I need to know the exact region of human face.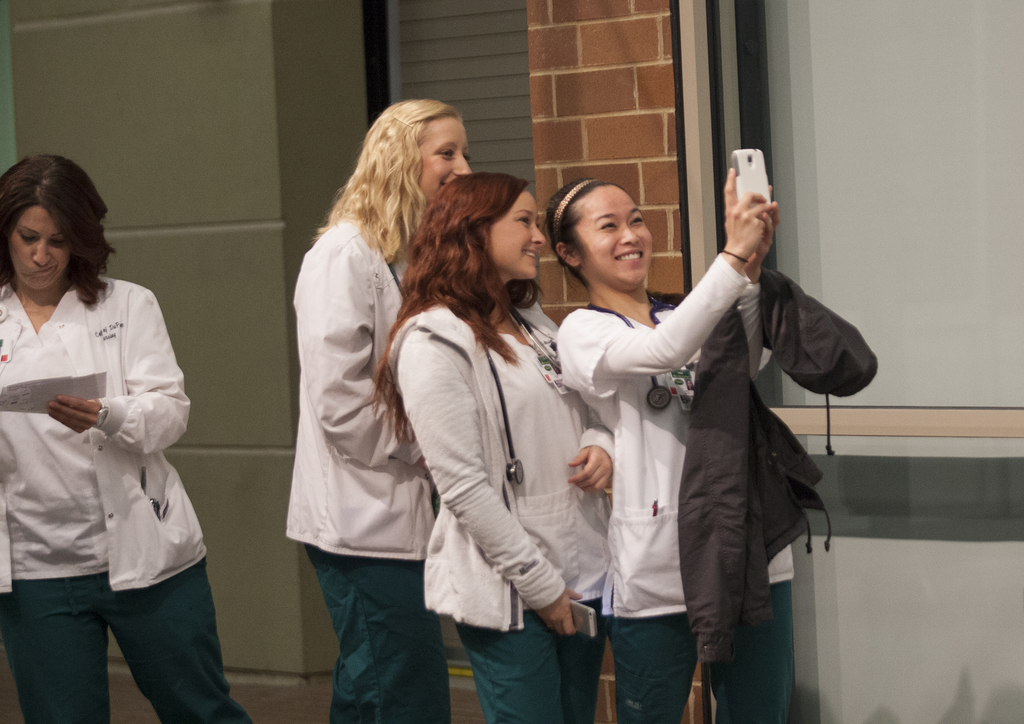
Region: <region>416, 116, 470, 193</region>.
